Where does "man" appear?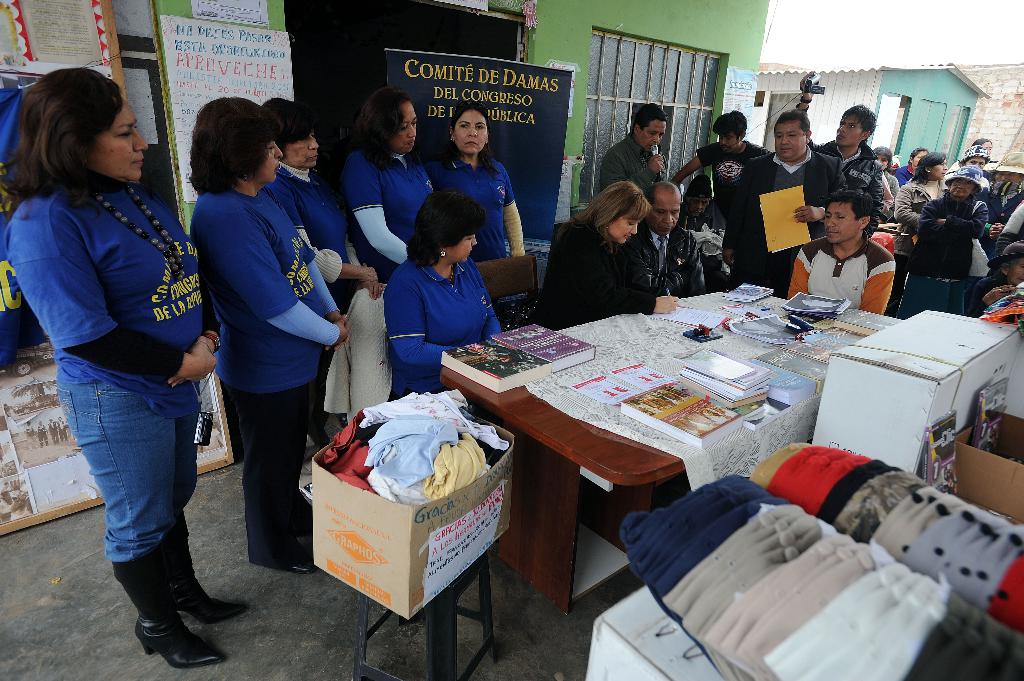
Appears at BBox(598, 102, 673, 222).
